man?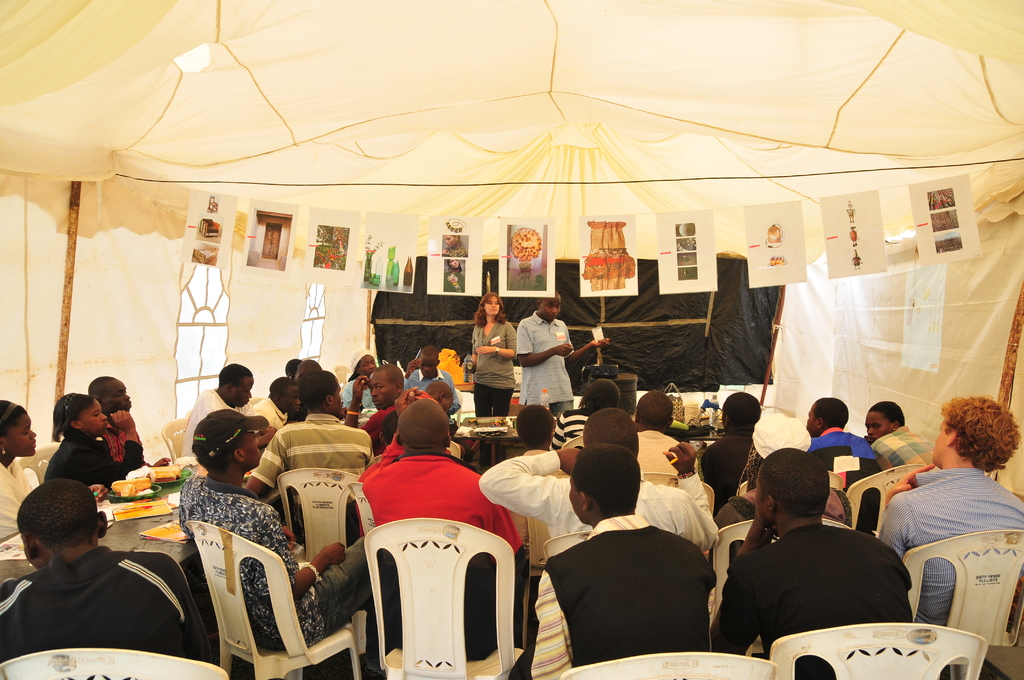
{"x1": 509, "y1": 442, "x2": 714, "y2": 679}
